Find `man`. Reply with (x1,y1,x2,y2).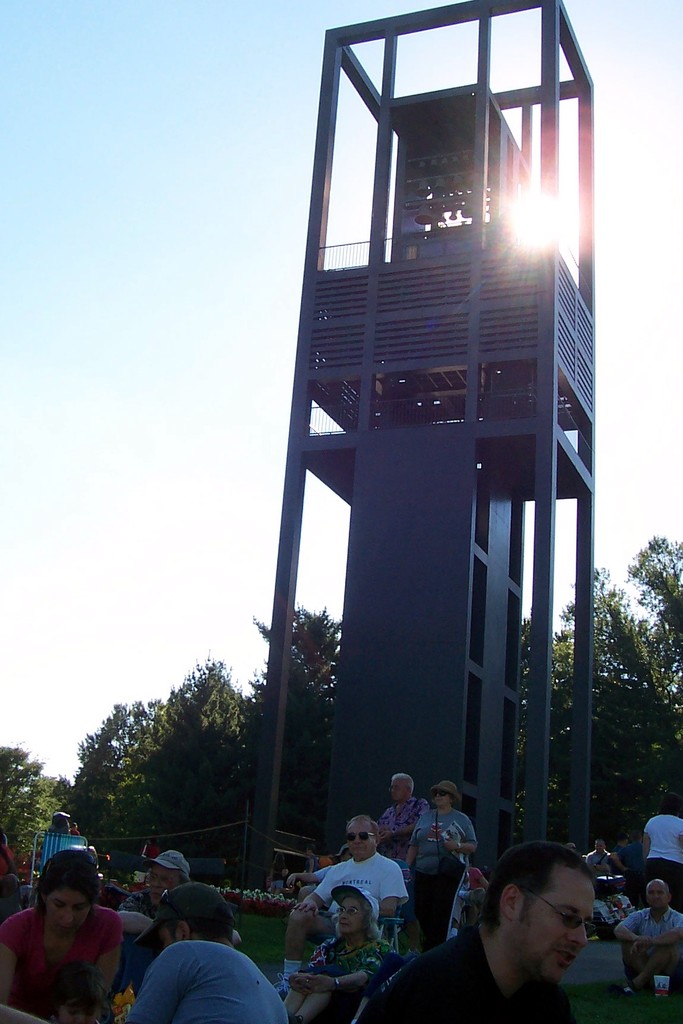
(573,824,621,877).
